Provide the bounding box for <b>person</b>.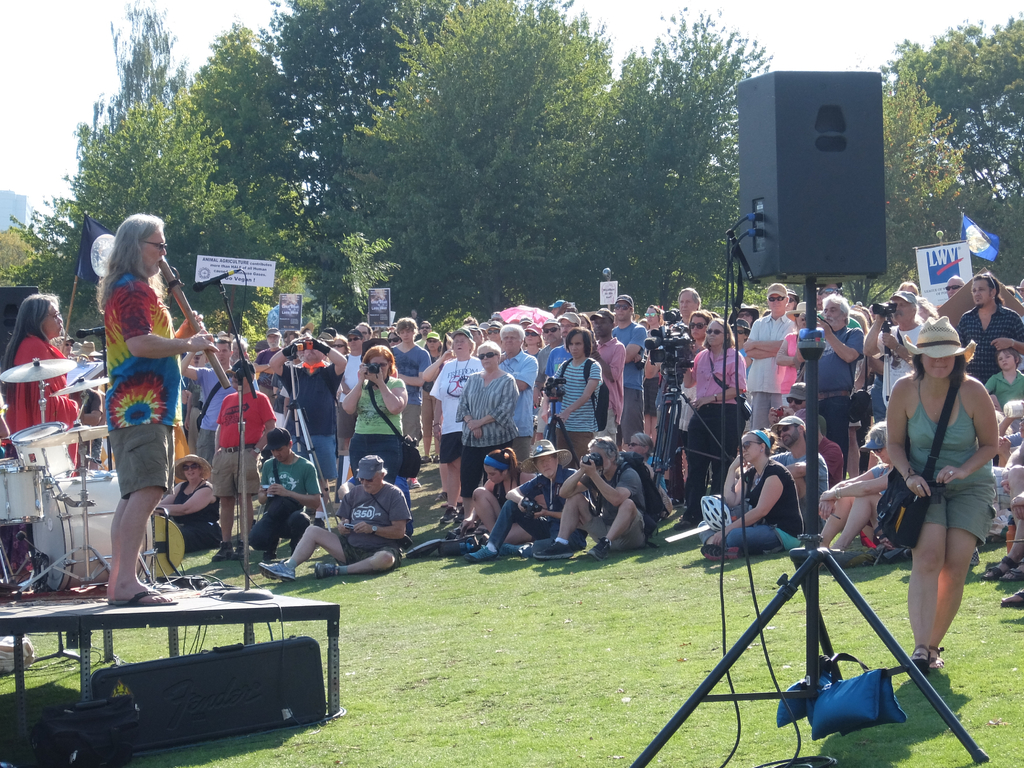
select_region(95, 212, 222, 605).
